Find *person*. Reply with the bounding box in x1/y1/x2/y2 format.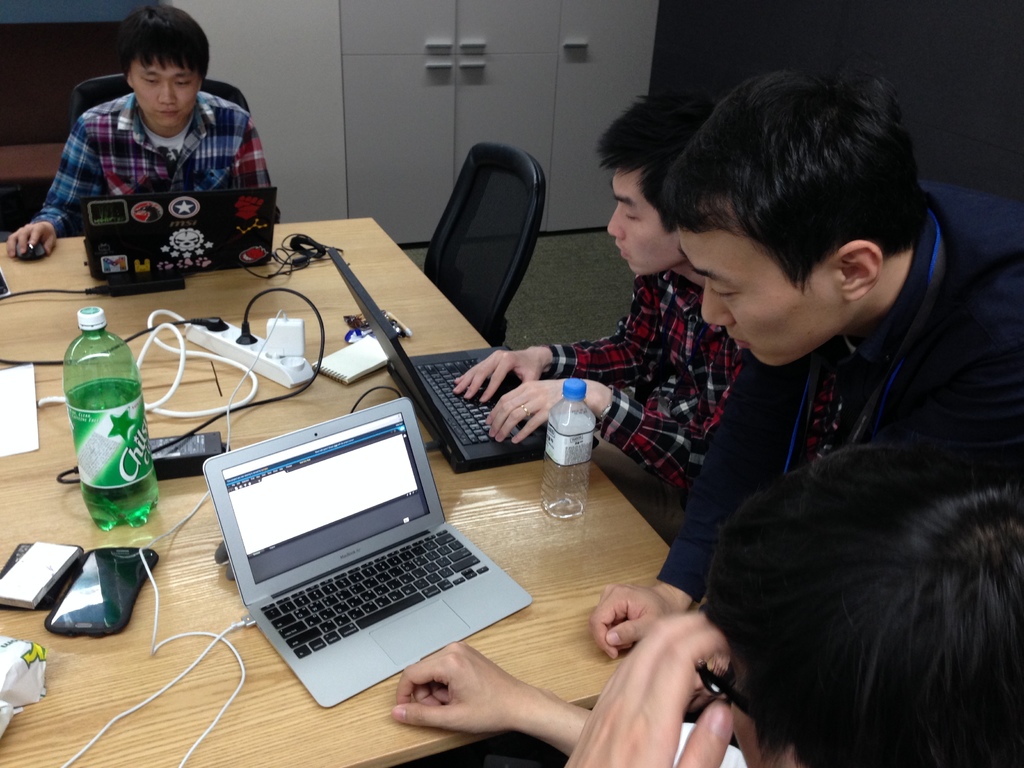
447/91/743/493.
